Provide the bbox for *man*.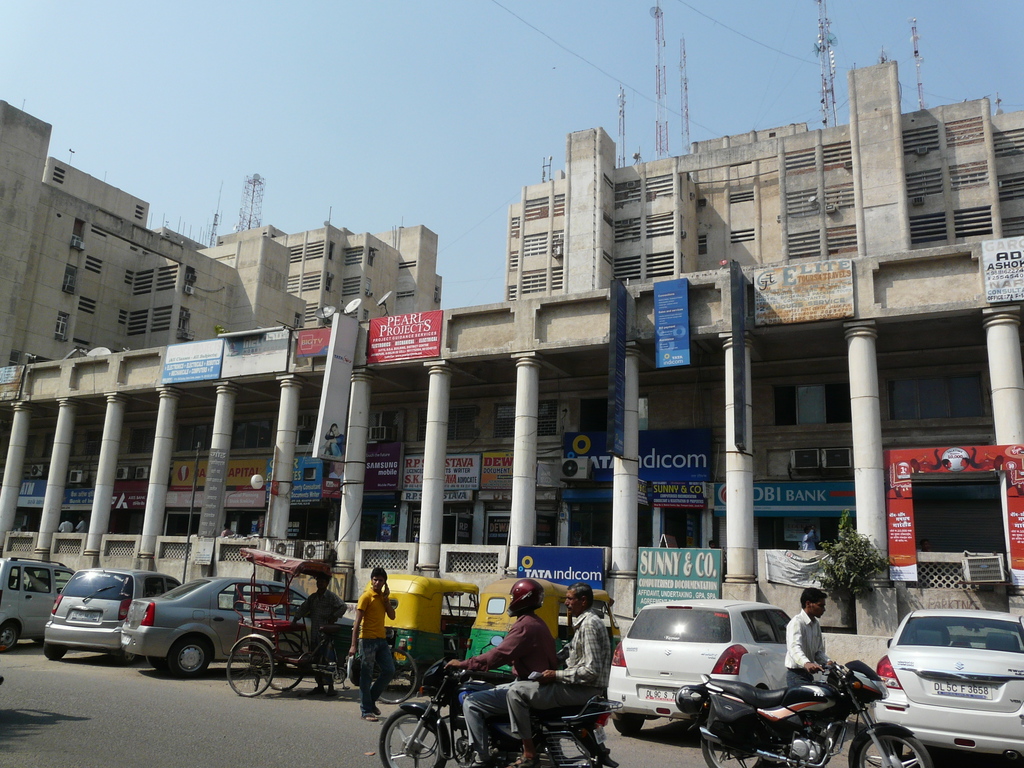
(left=58, top=516, right=74, bottom=534).
